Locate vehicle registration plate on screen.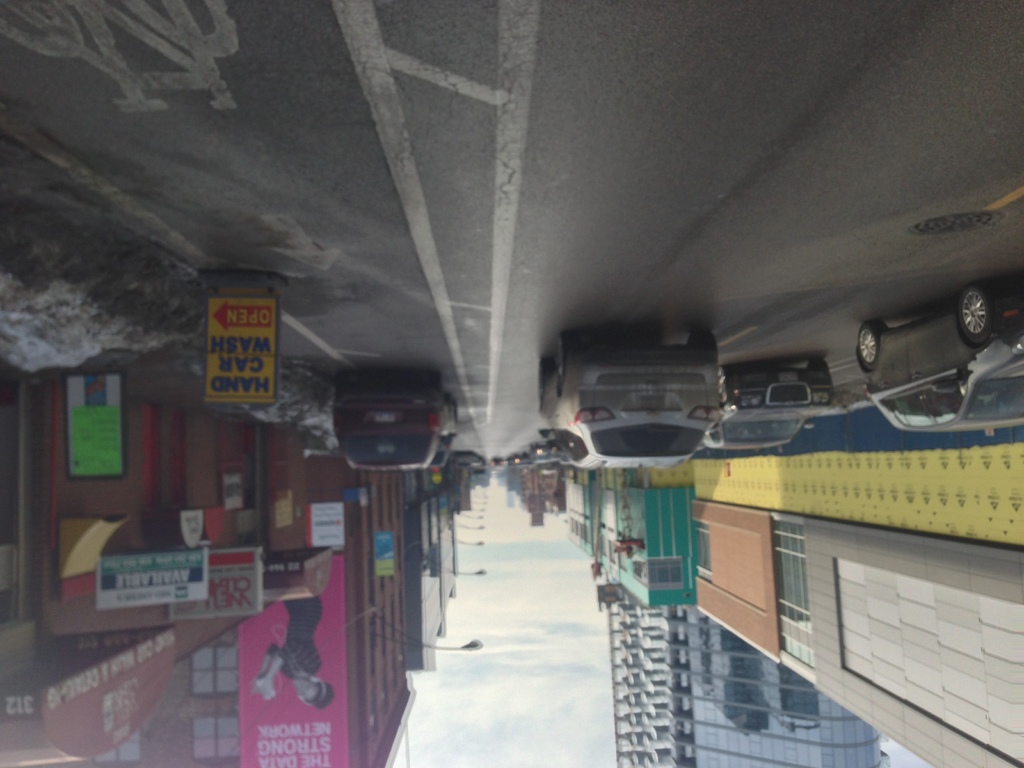
On screen at 376,411,394,427.
